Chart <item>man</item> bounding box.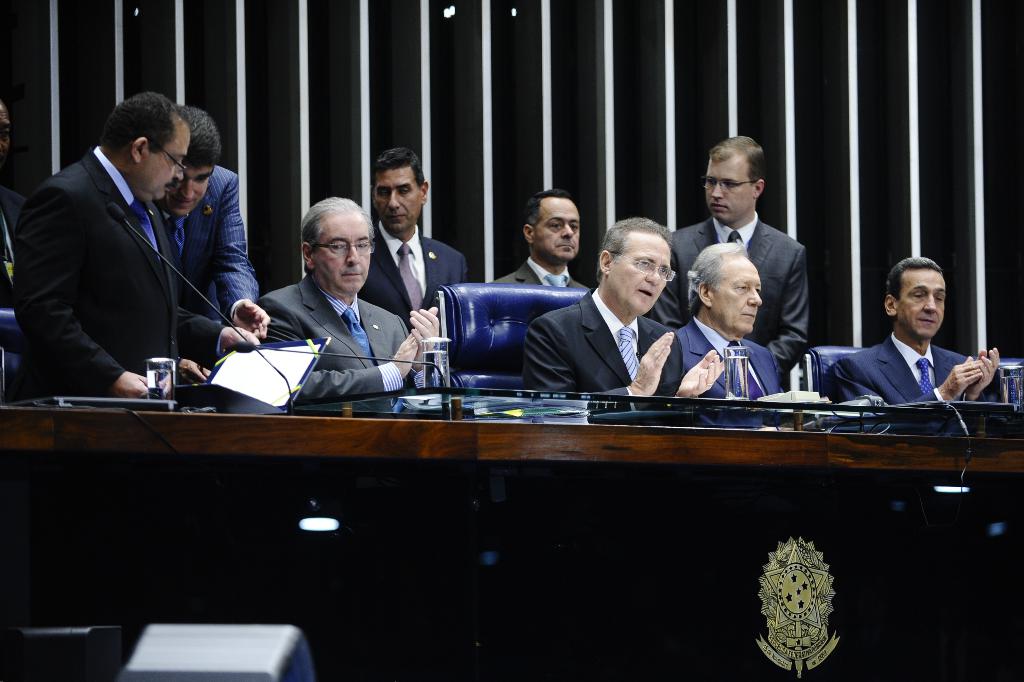
Charted: {"x1": 822, "y1": 256, "x2": 1006, "y2": 398}.
